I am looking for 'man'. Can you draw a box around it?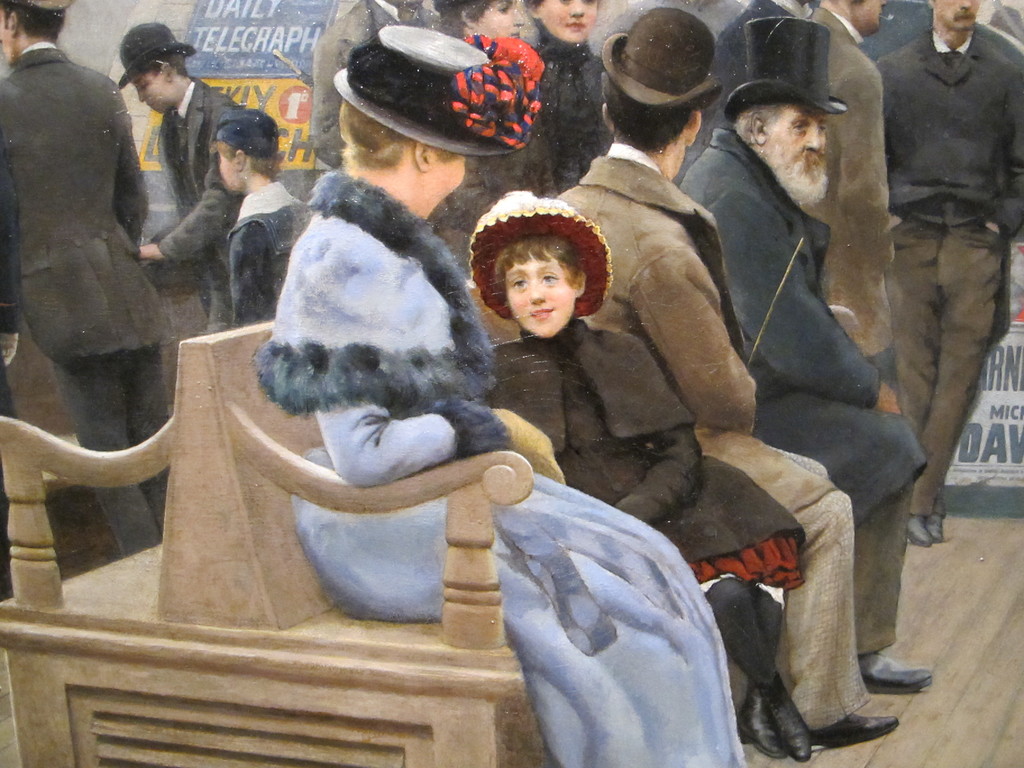
Sure, the bounding box is locate(308, 0, 441, 171).
